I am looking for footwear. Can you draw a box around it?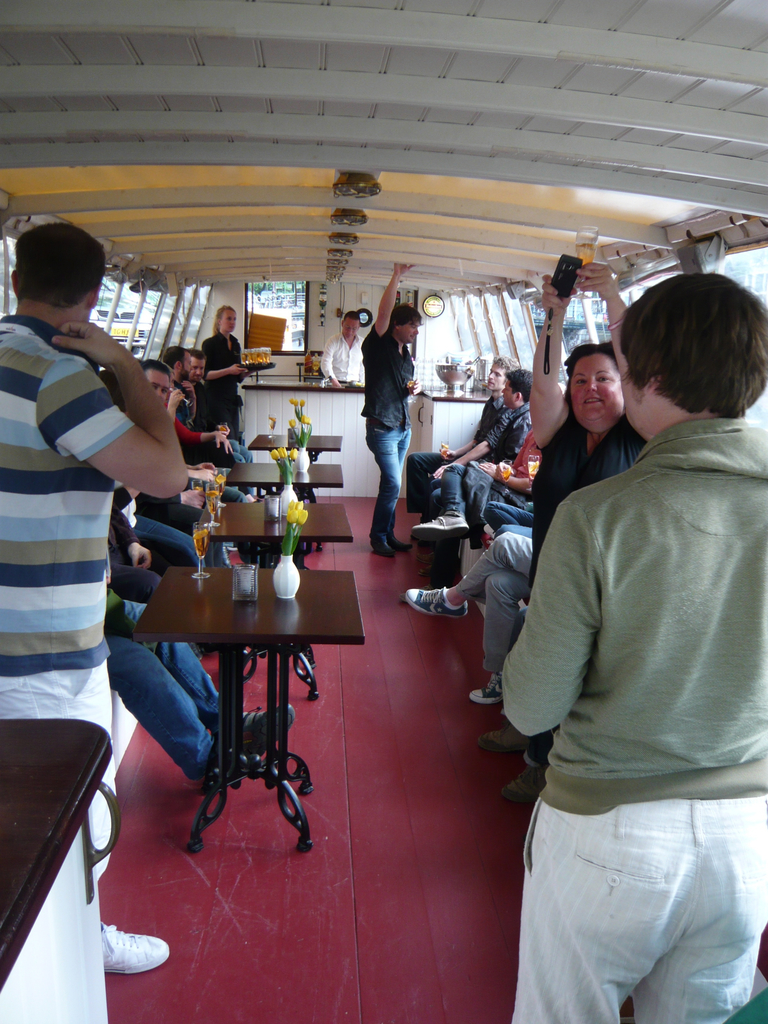
Sure, the bounding box is [left=390, top=535, right=413, bottom=556].
